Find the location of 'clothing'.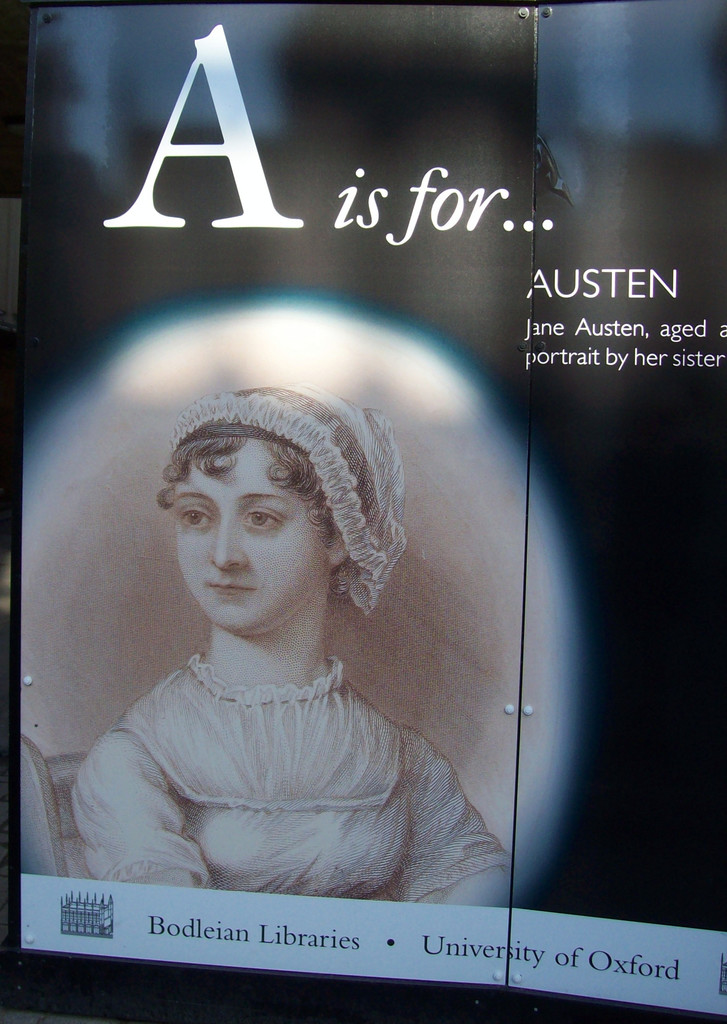
Location: {"x1": 78, "y1": 538, "x2": 500, "y2": 894}.
